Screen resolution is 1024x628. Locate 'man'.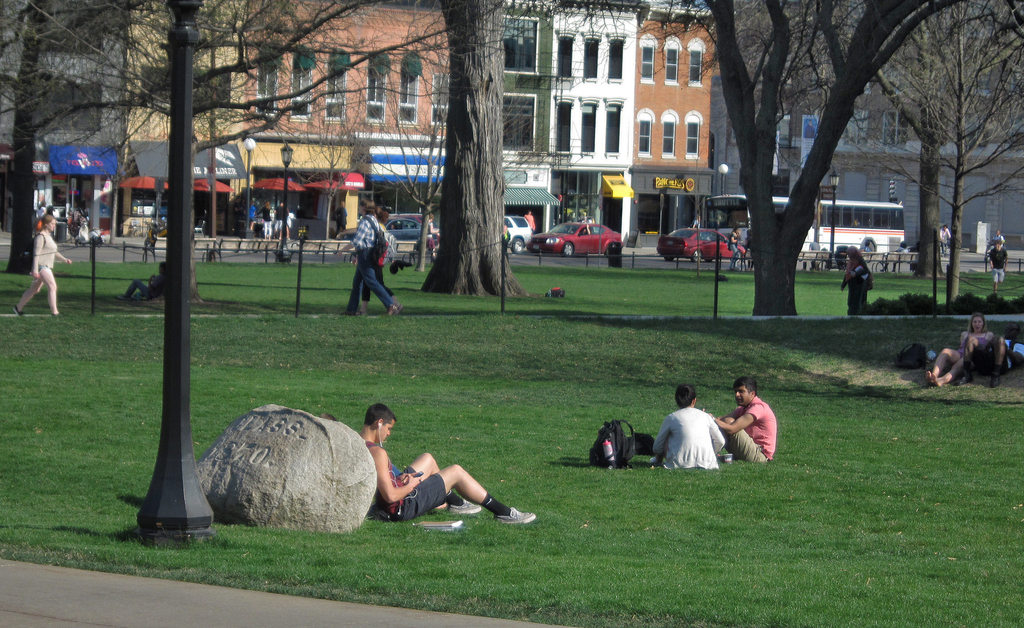
714, 371, 780, 466.
